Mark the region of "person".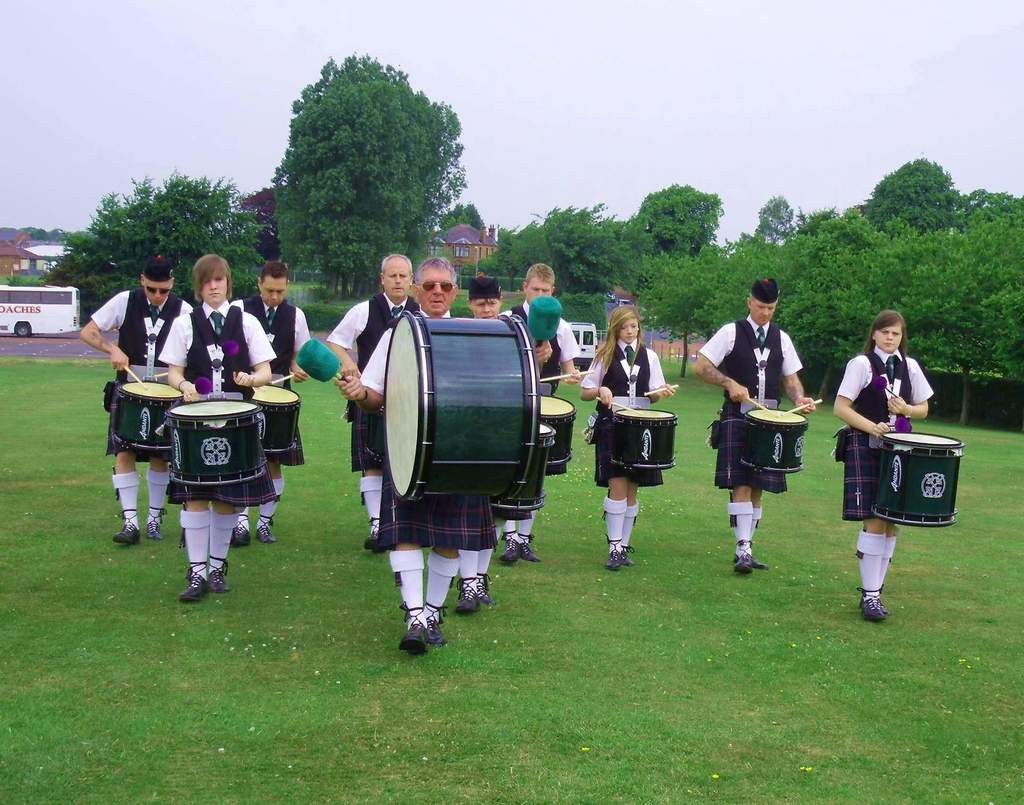
Region: (left=712, top=276, right=806, bottom=597).
